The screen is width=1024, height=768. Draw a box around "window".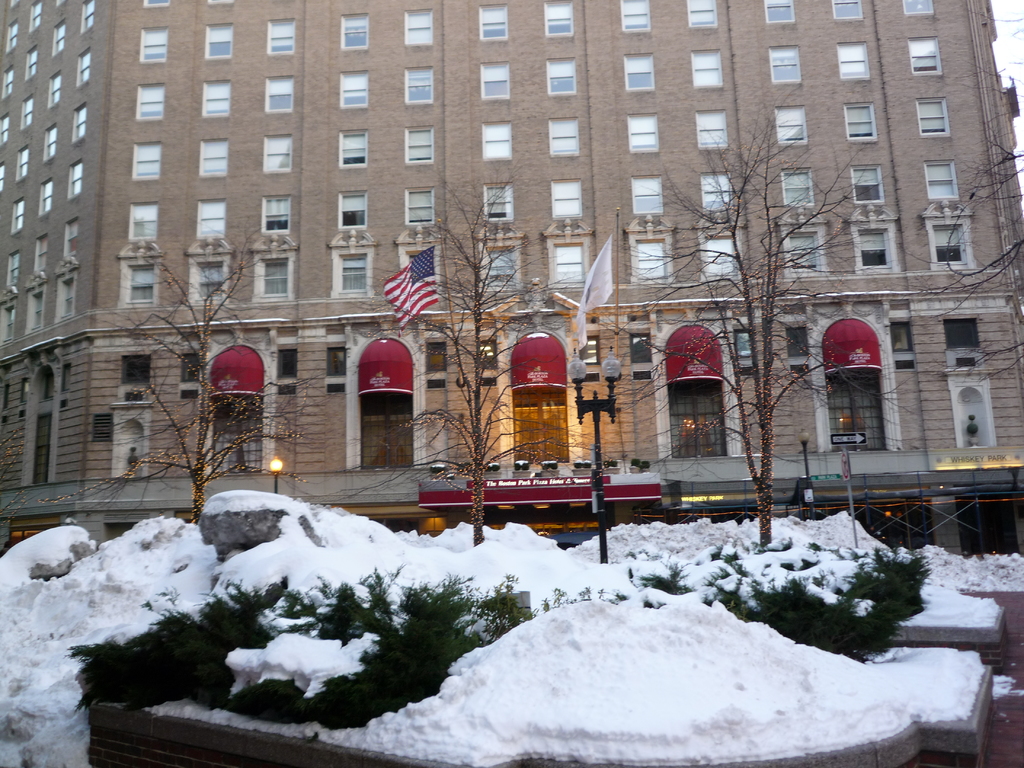
Rect(922, 160, 960, 201).
